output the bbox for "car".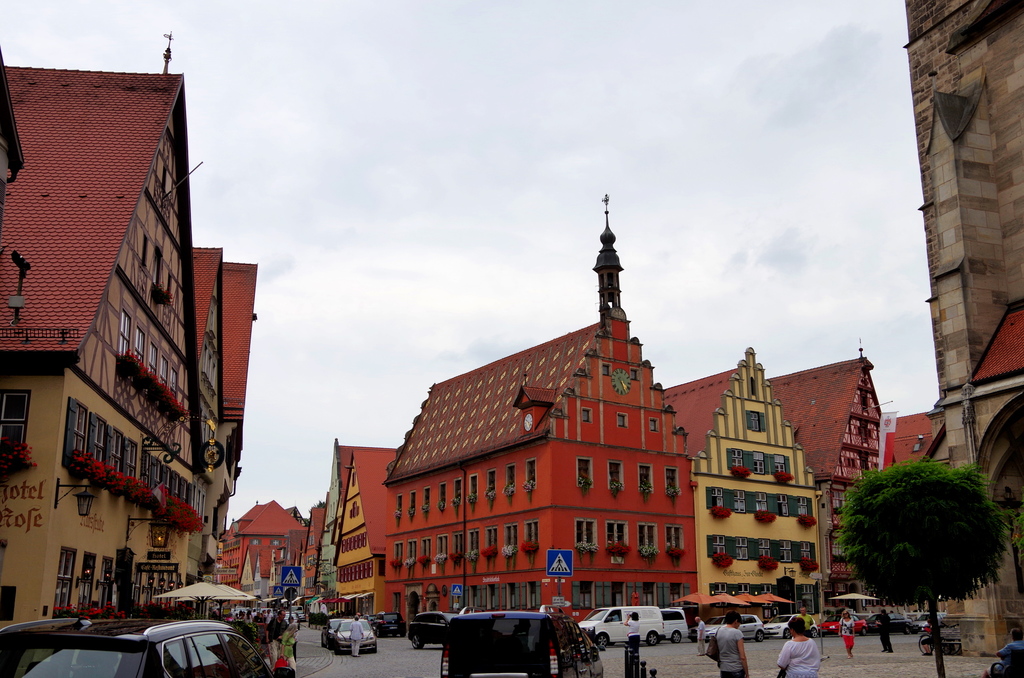
(left=769, top=617, right=817, bottom=642).
